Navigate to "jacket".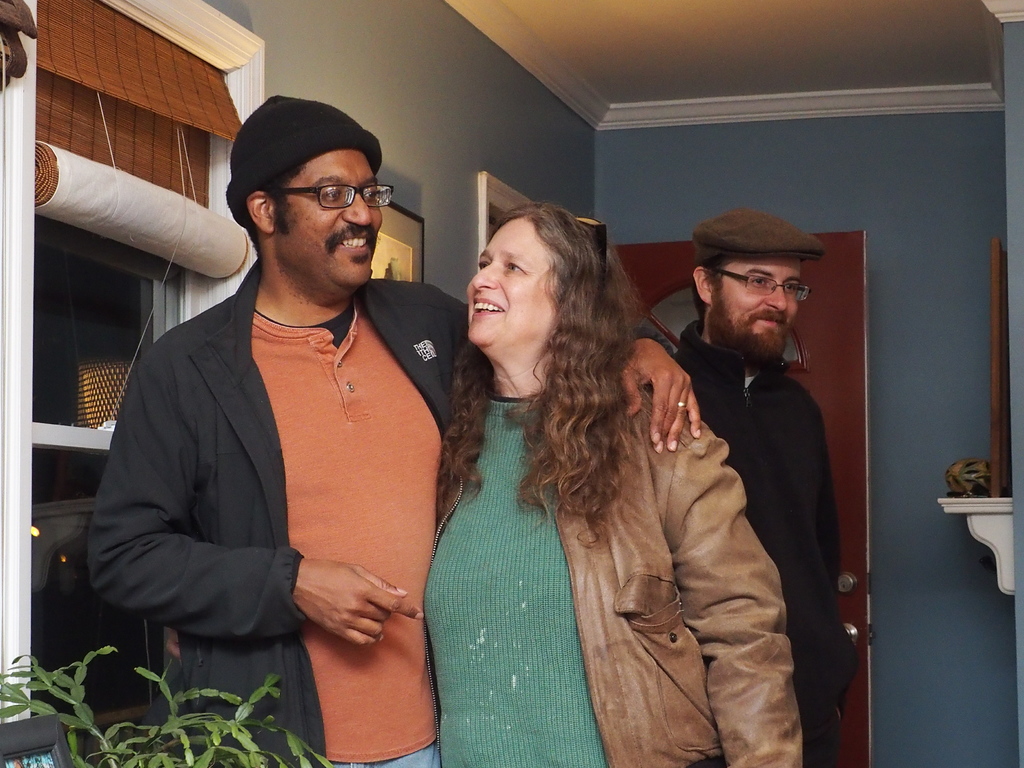
Navigation target: region(91, 258, 485, 767).
